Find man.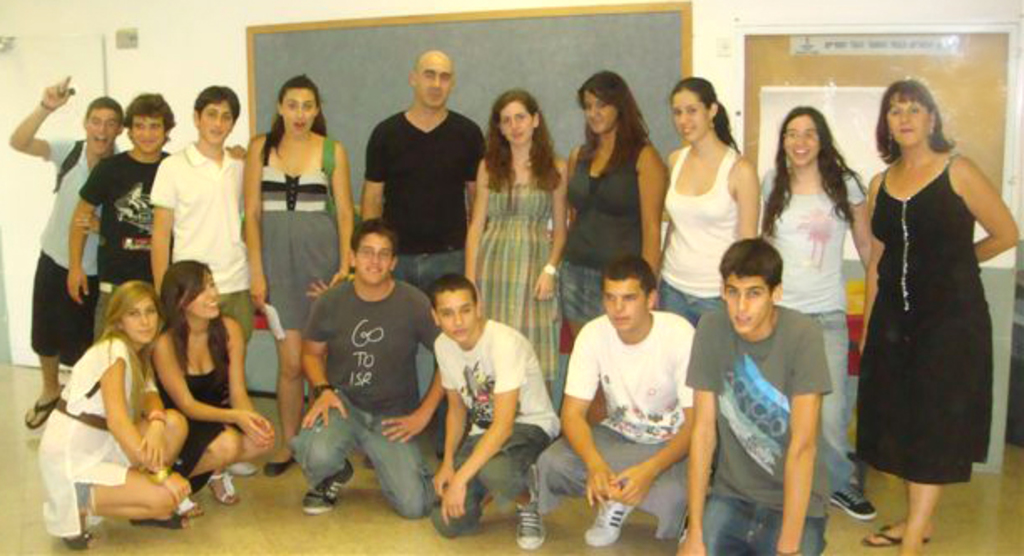
676:236:843:554.
